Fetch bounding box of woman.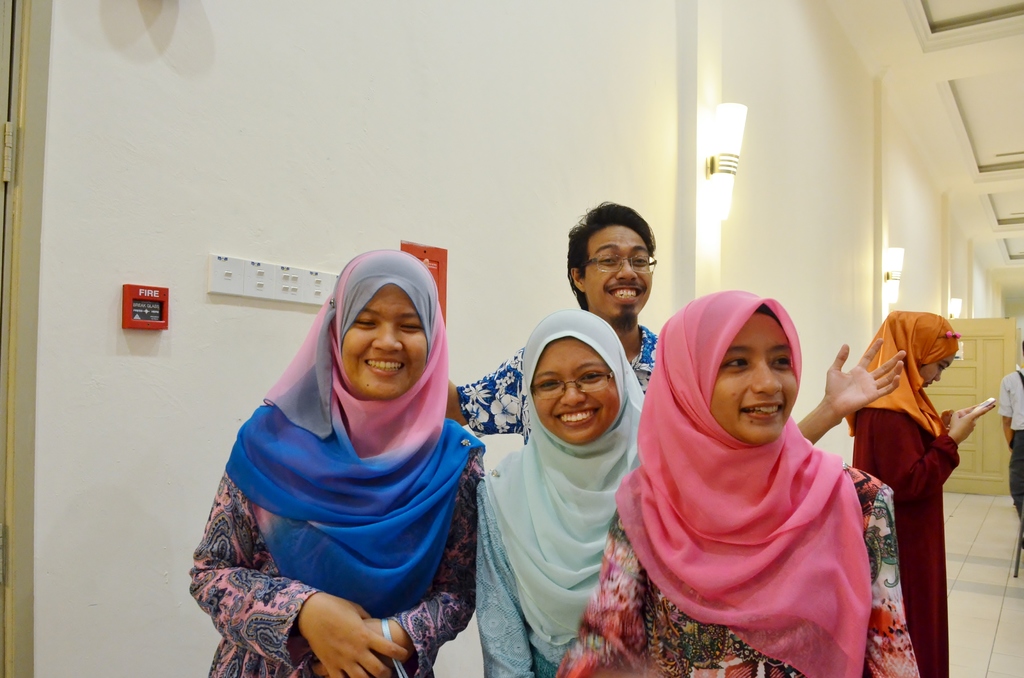
Bbox: [x1=846, y1=309, x2=990, y2=677].
